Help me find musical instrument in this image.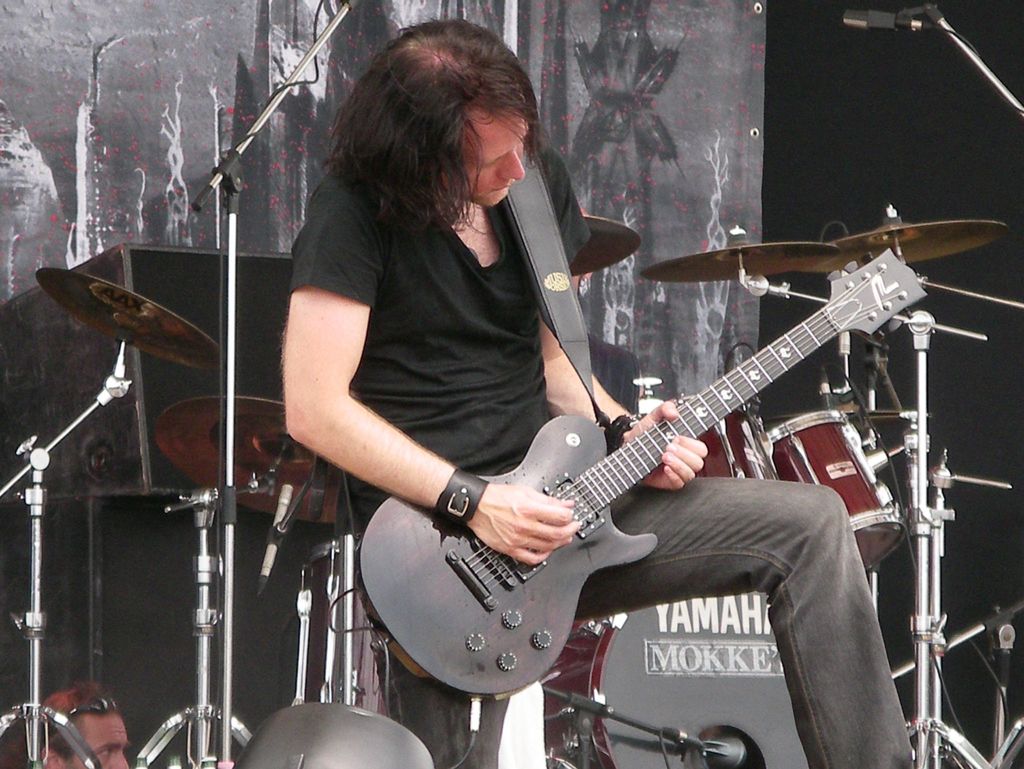
Found it: Rect(762, 400, 911, 578).
